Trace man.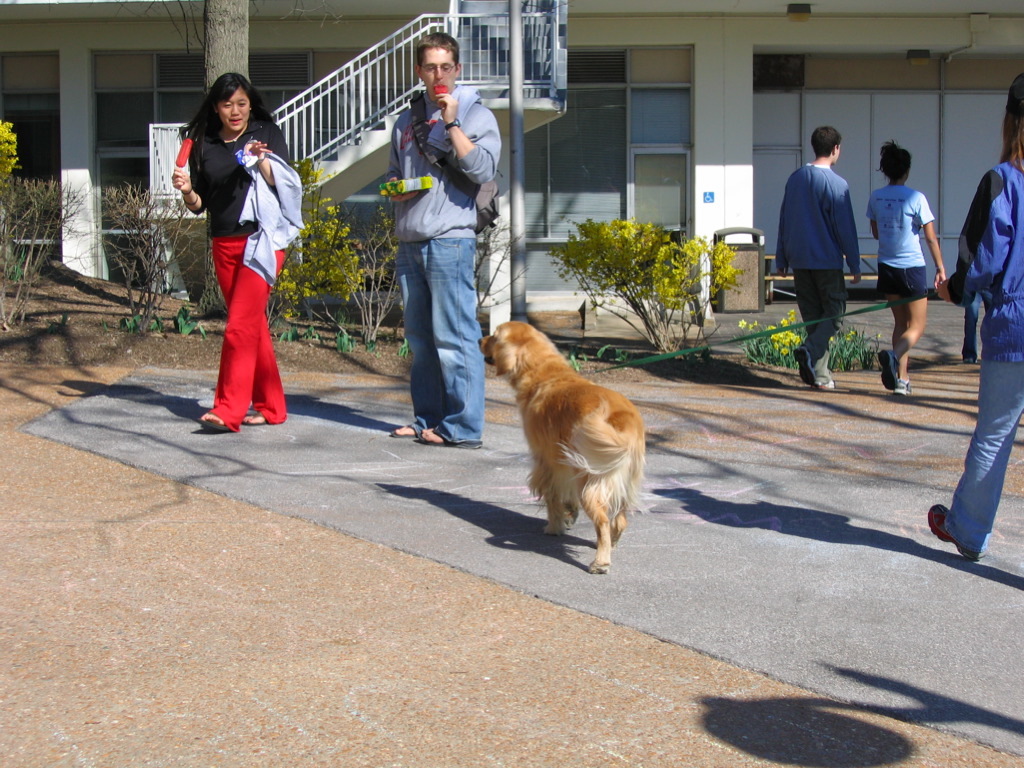
Traced to (left=390, top=33, right=497, bottom=448).
